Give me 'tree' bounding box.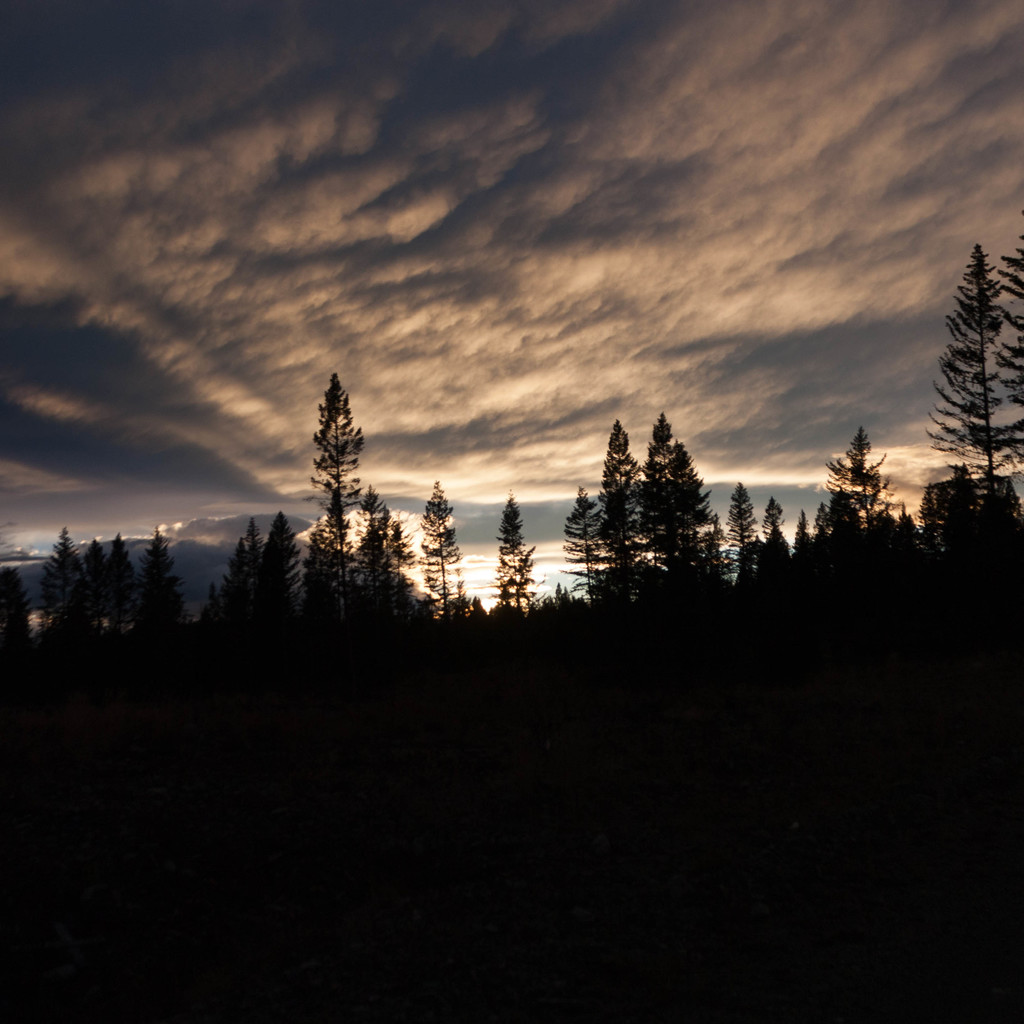
716/478/767/589.
